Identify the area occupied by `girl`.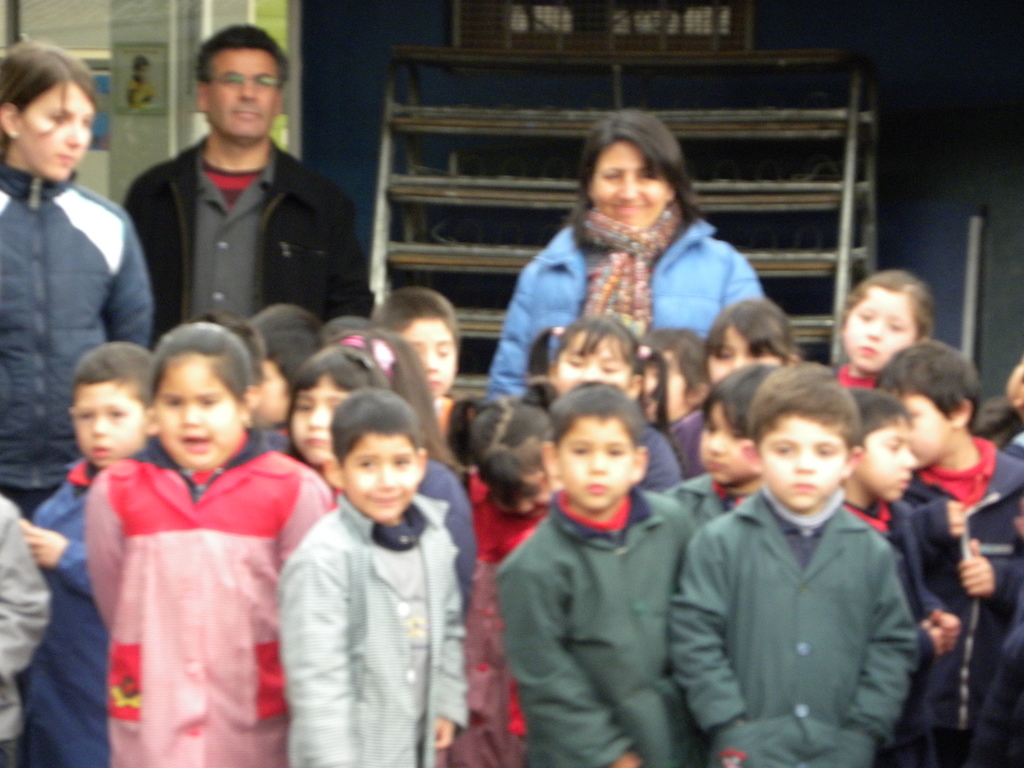
Area: locate(447, 376, 553, 767).
